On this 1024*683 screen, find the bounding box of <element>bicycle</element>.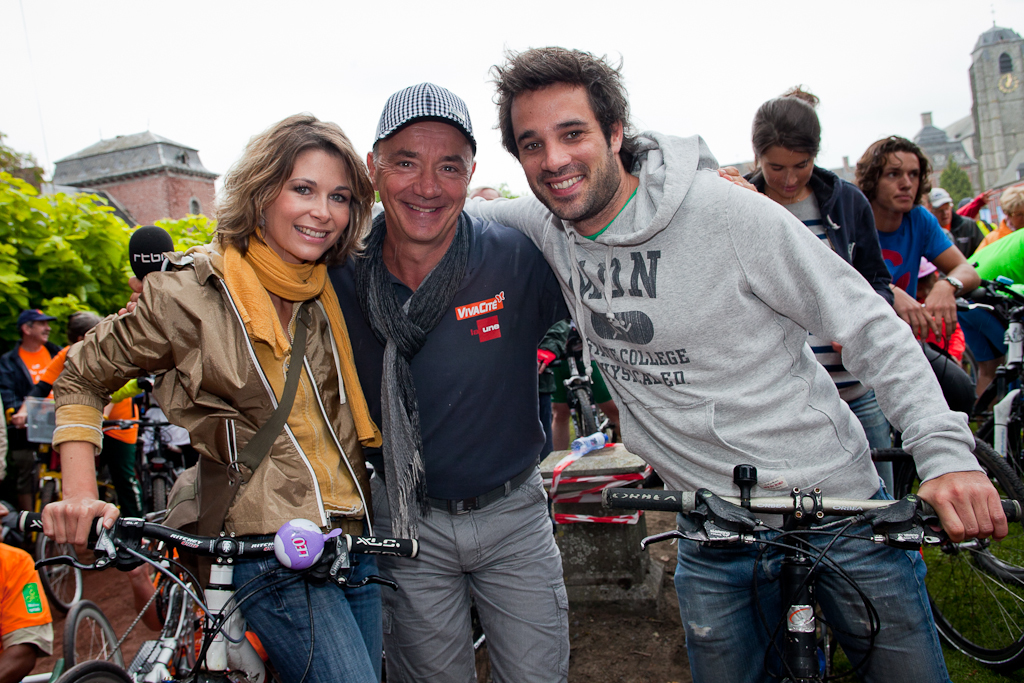
Bounding box: box=[602, 461, 1019, 682].
